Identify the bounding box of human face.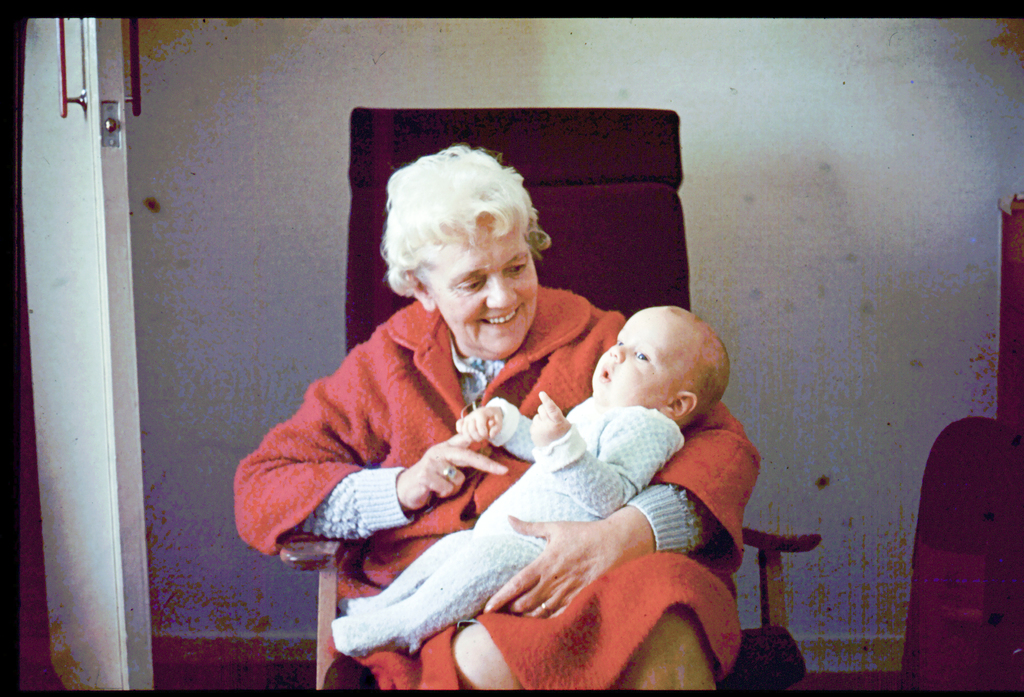
left=588, top=301, right=673, bottom=405.
